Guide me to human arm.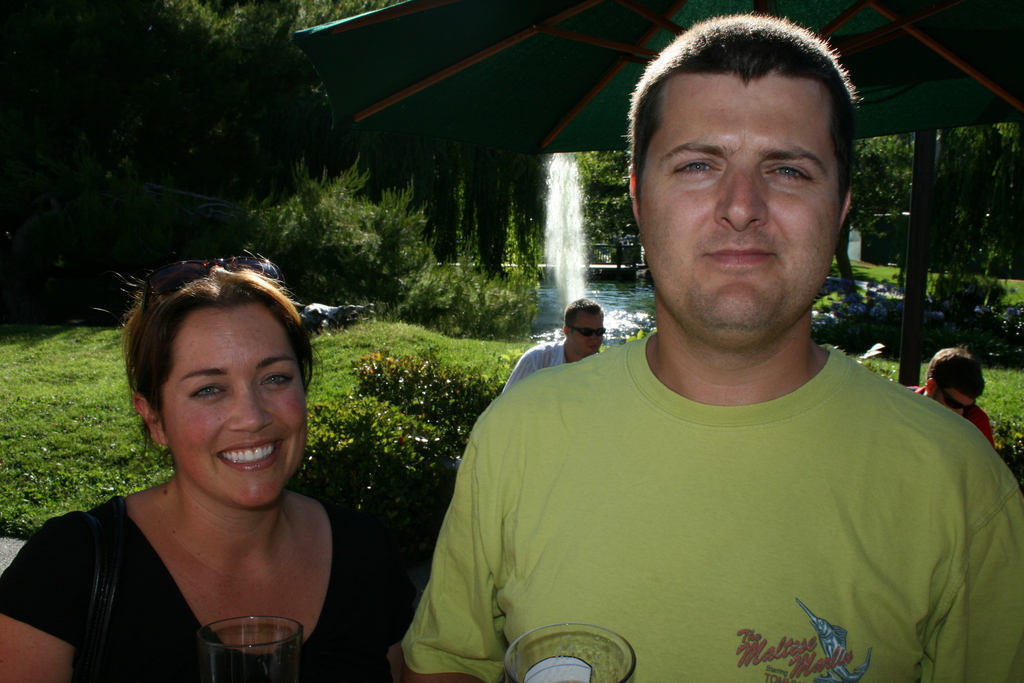
Guidance: crop(376, 559, 413, 682).
